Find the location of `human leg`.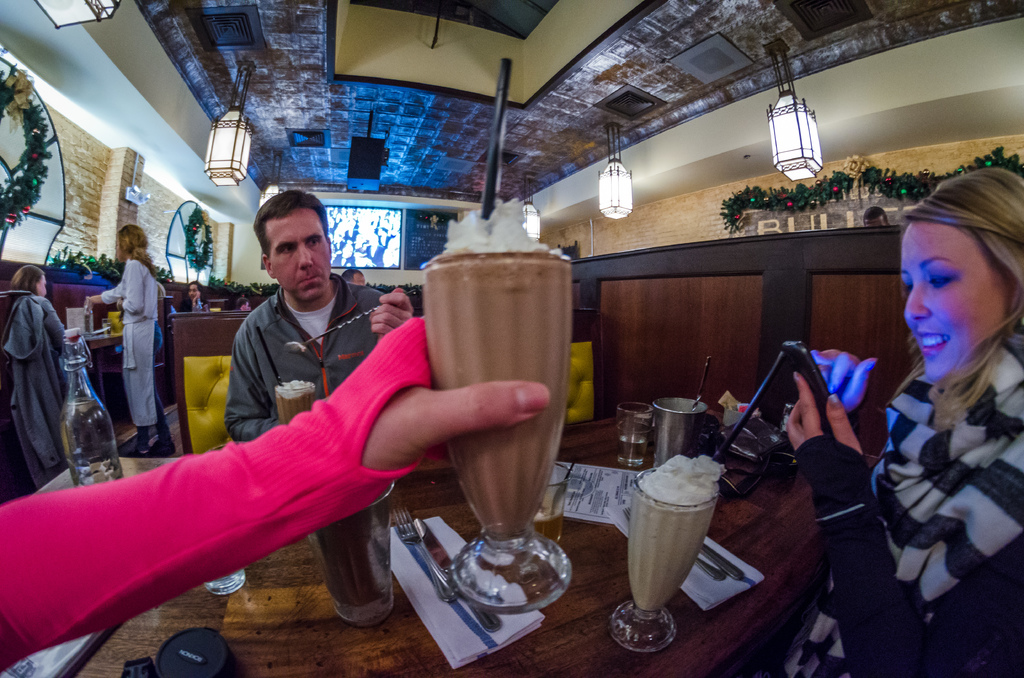
Location: rect(144, 386, 178, 449).
